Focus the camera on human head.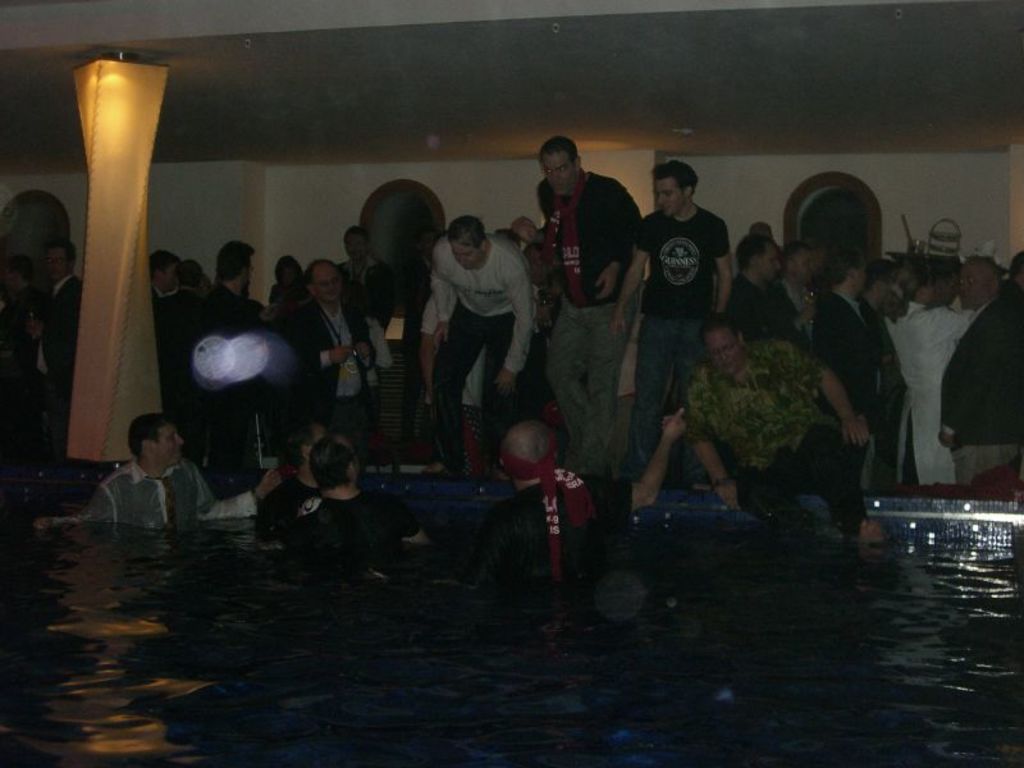
Focus region: [824,252,865,294].
